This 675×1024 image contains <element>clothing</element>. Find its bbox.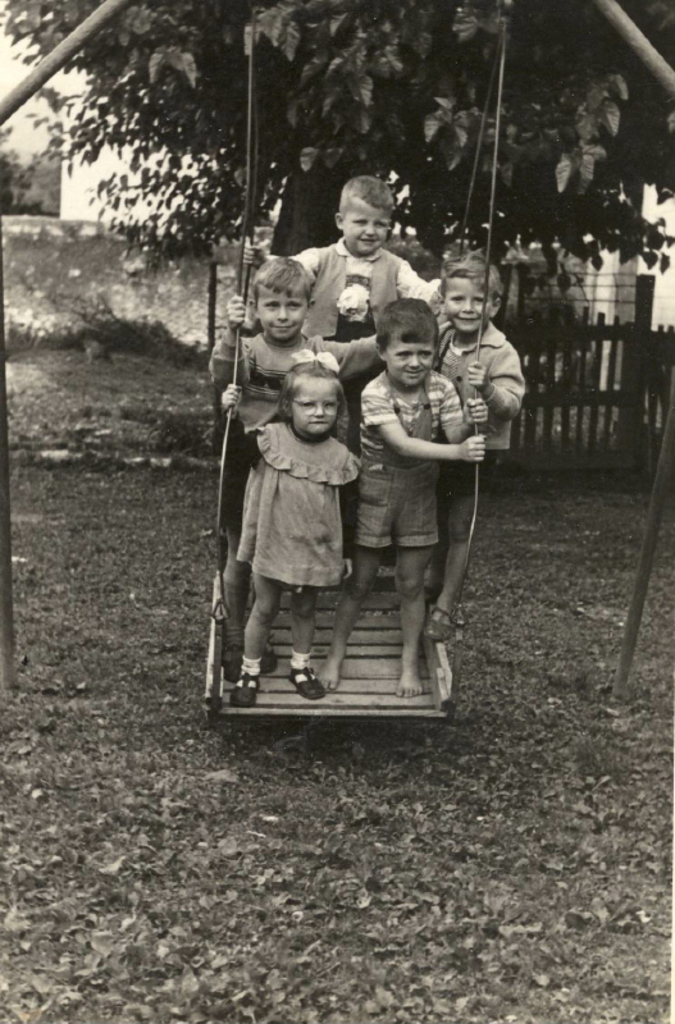
locate(254, 422, 362, 594).
